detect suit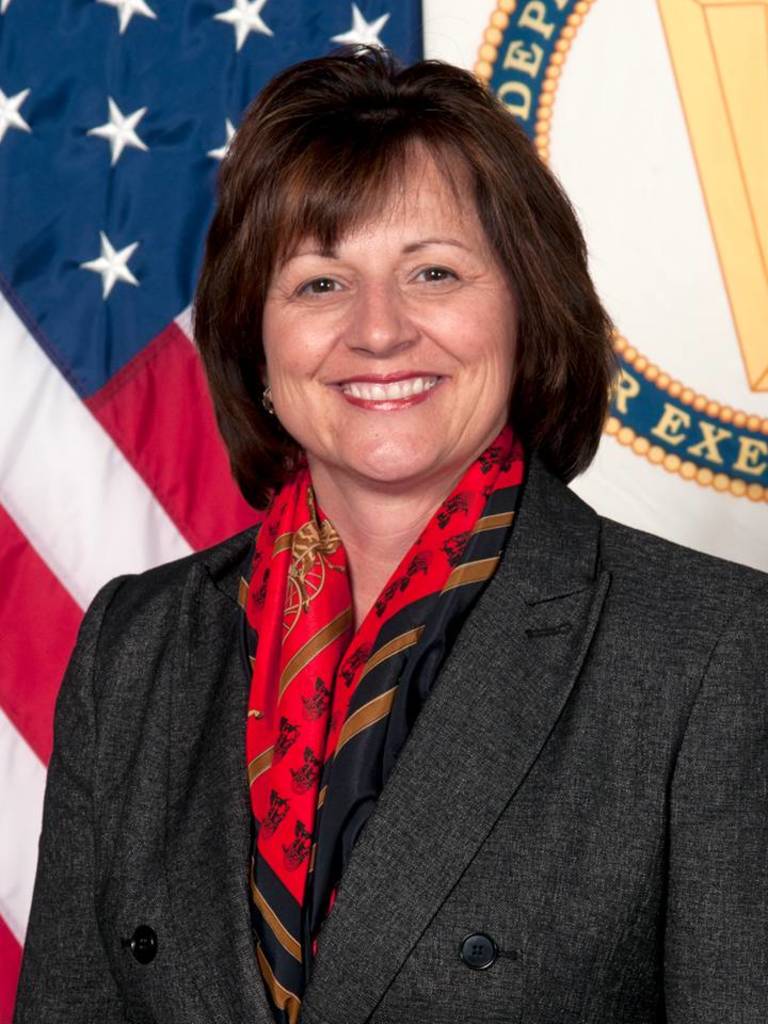
(left=45, top=259, right=732, bottom=1006)
